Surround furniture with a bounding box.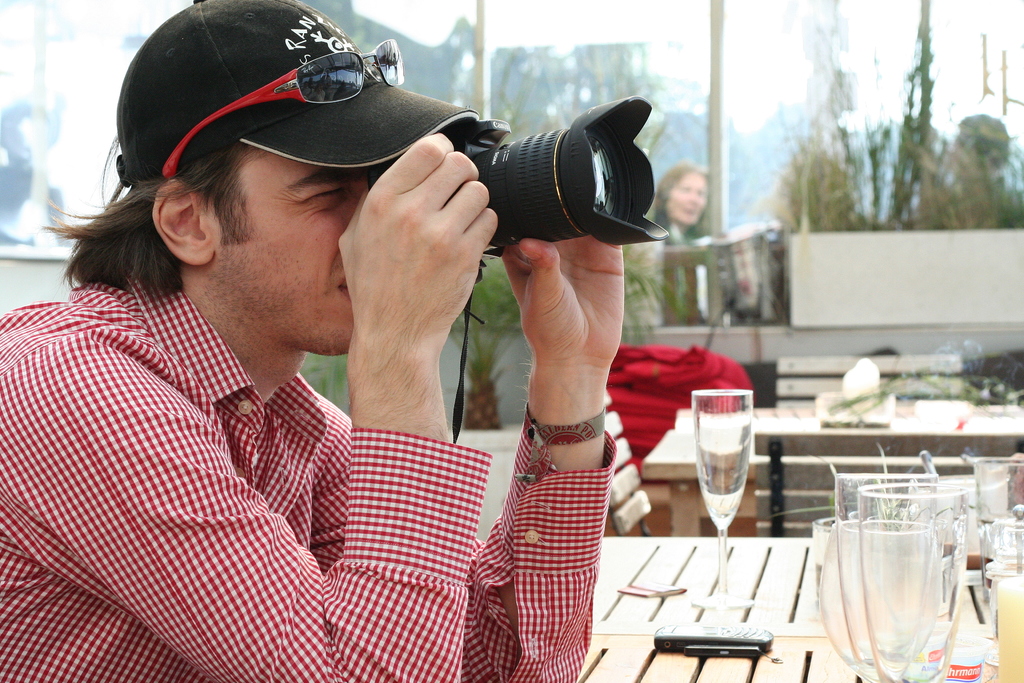
[780,352,961,406].
